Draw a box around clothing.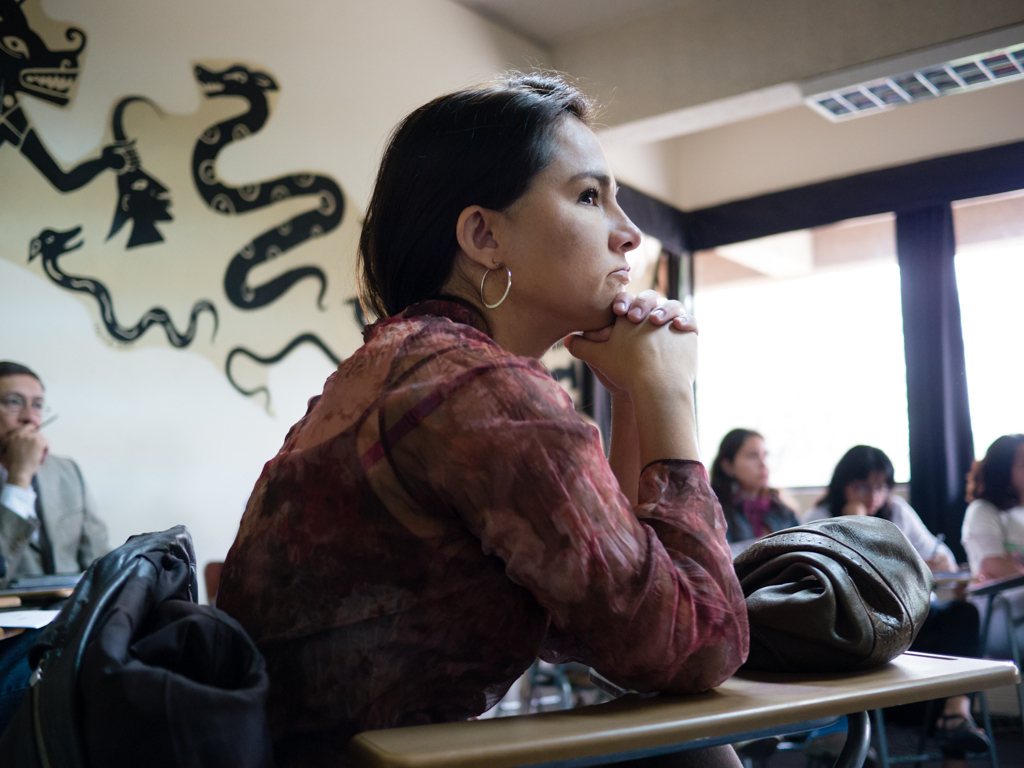
region(717, 476, 794, 561).
